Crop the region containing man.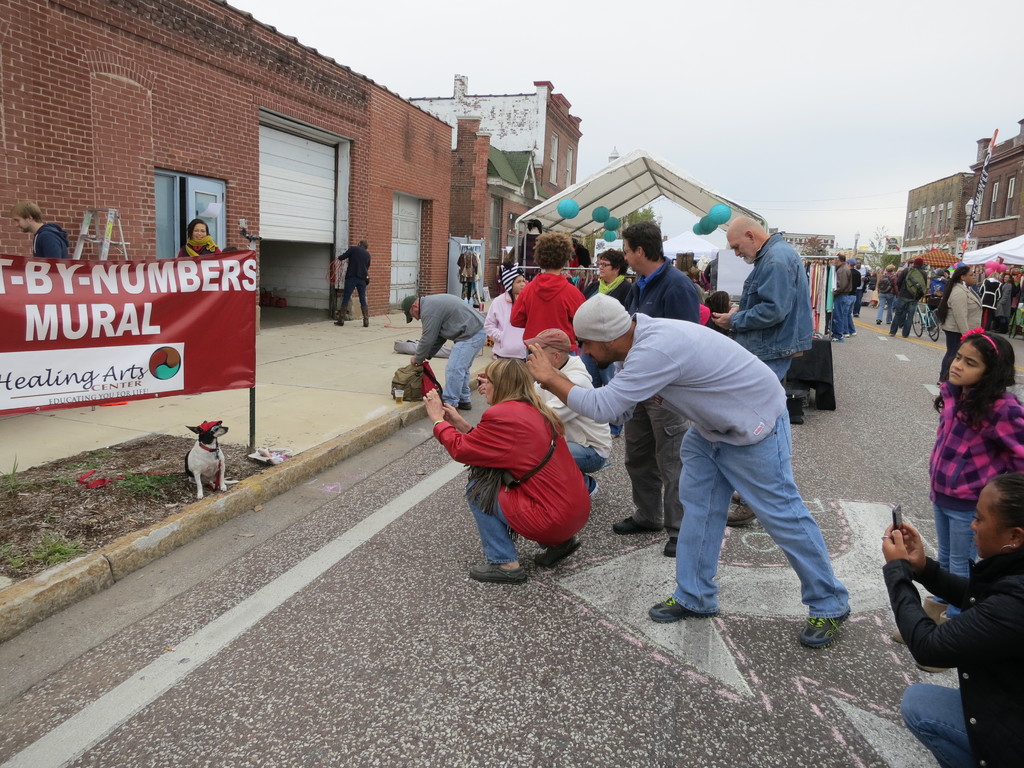
Crop region: [left=529, top=325, right=613, bottom=504].
